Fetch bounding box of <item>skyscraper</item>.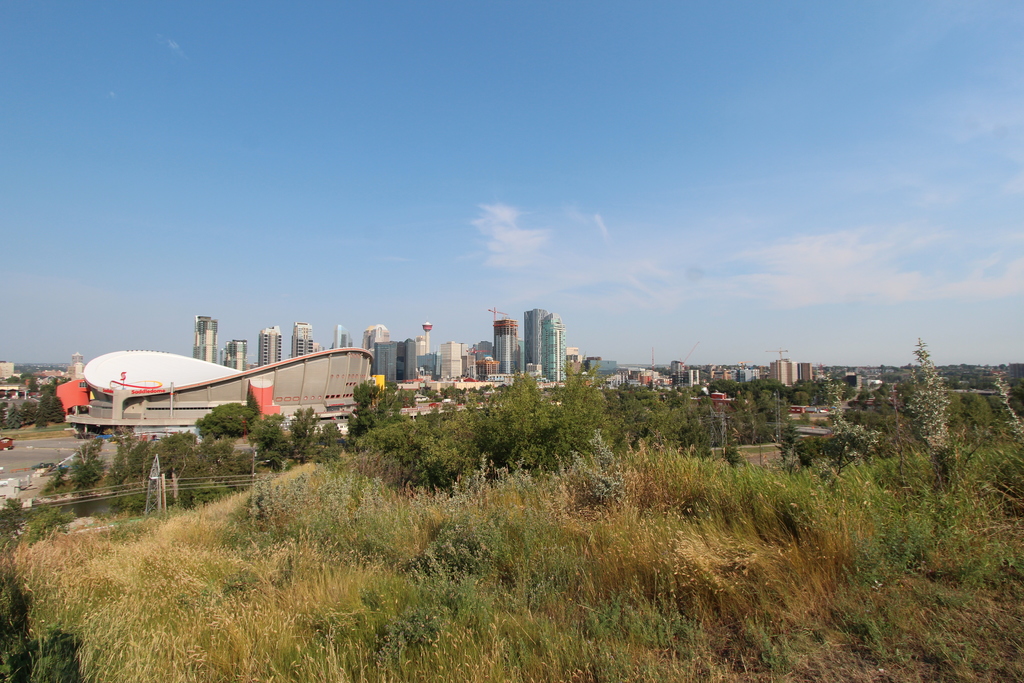
Bbox: x1=489 y1=318 x2=519 y2=373.
